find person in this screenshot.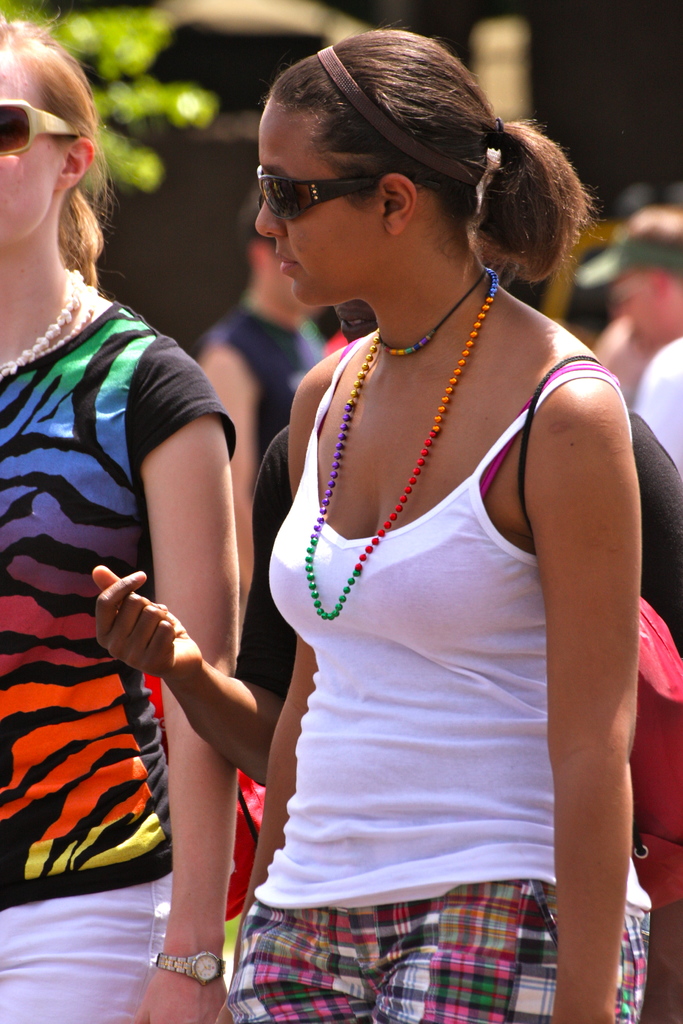
The bounding box for person is (0,12,241,1023).
